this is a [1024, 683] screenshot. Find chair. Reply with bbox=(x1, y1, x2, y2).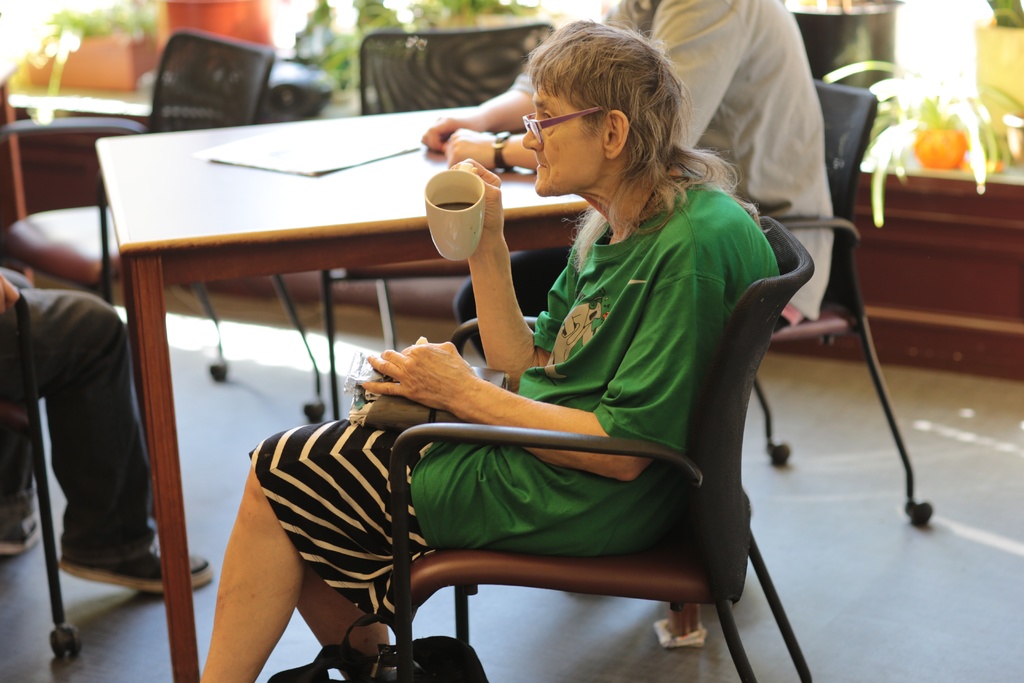
bbox=(0, 26, 329, 425).
